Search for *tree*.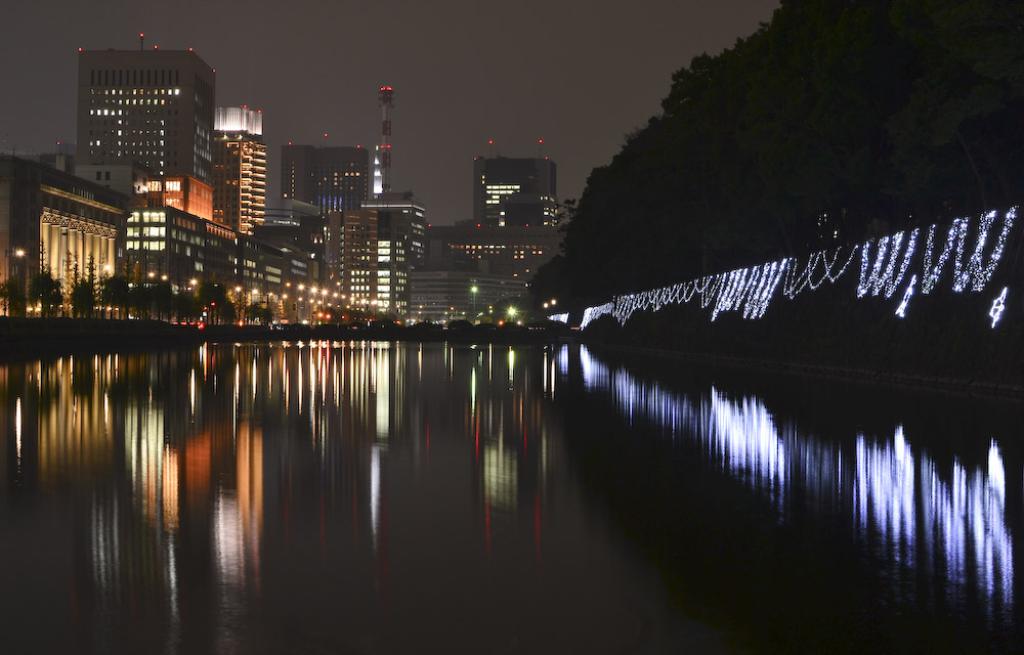
Found at BBox(70, 276, 102, 317).
